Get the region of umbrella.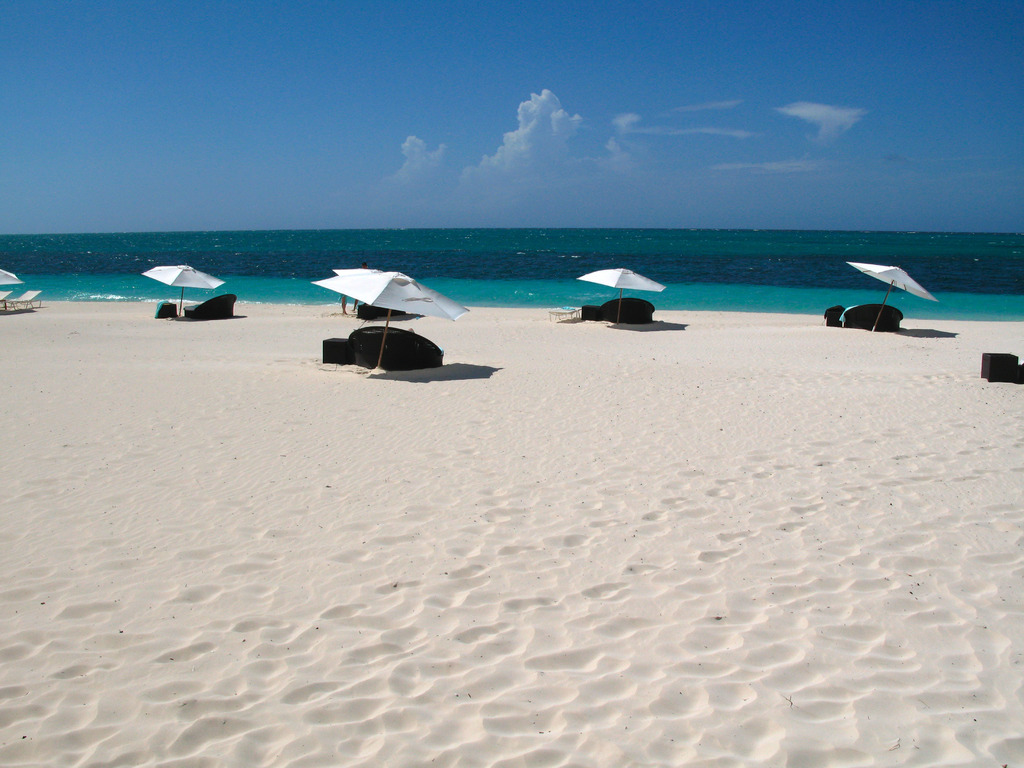
(left=578, top=266, right=667, bottom=324).
